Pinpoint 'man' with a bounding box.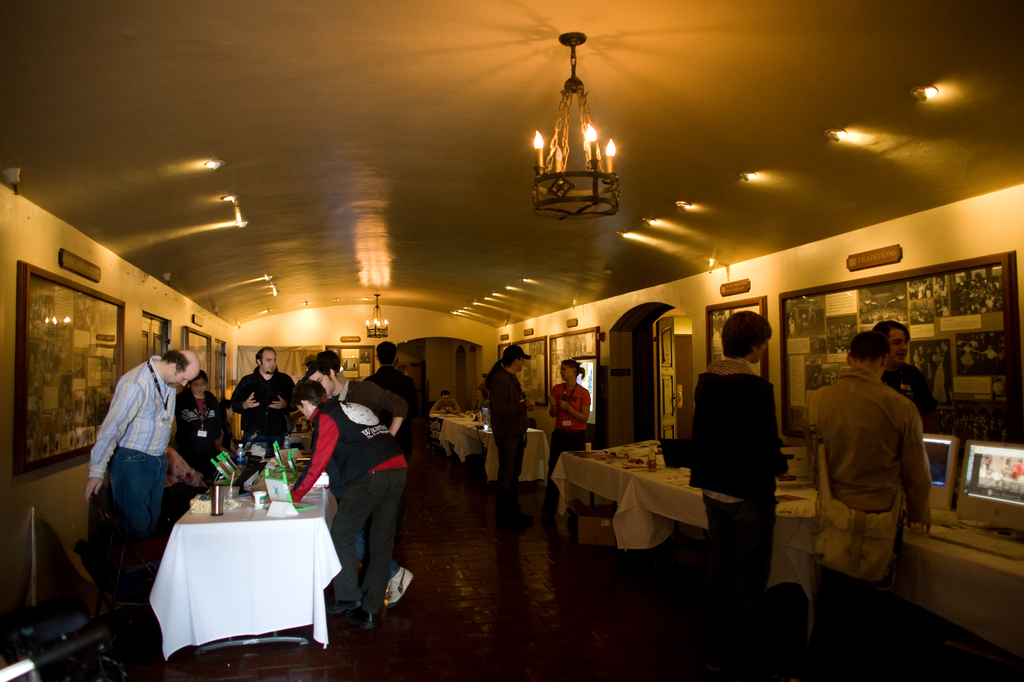
pyautogui.locateOnScreen(239, 344, 303, 457).
